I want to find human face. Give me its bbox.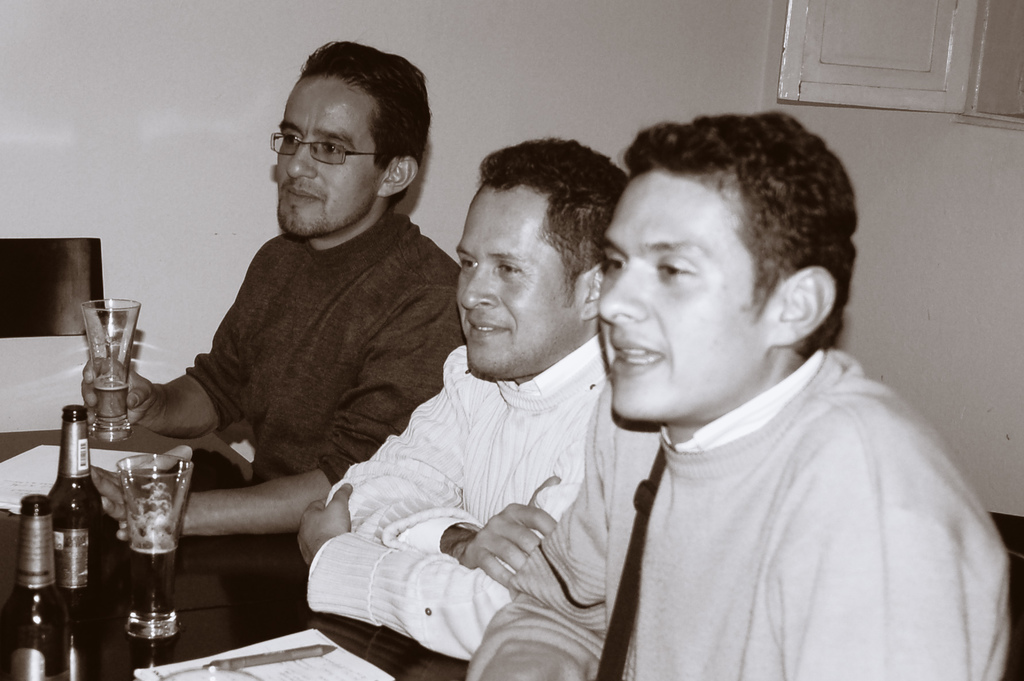
[left=276, top=83, right=374, bottom=235].
